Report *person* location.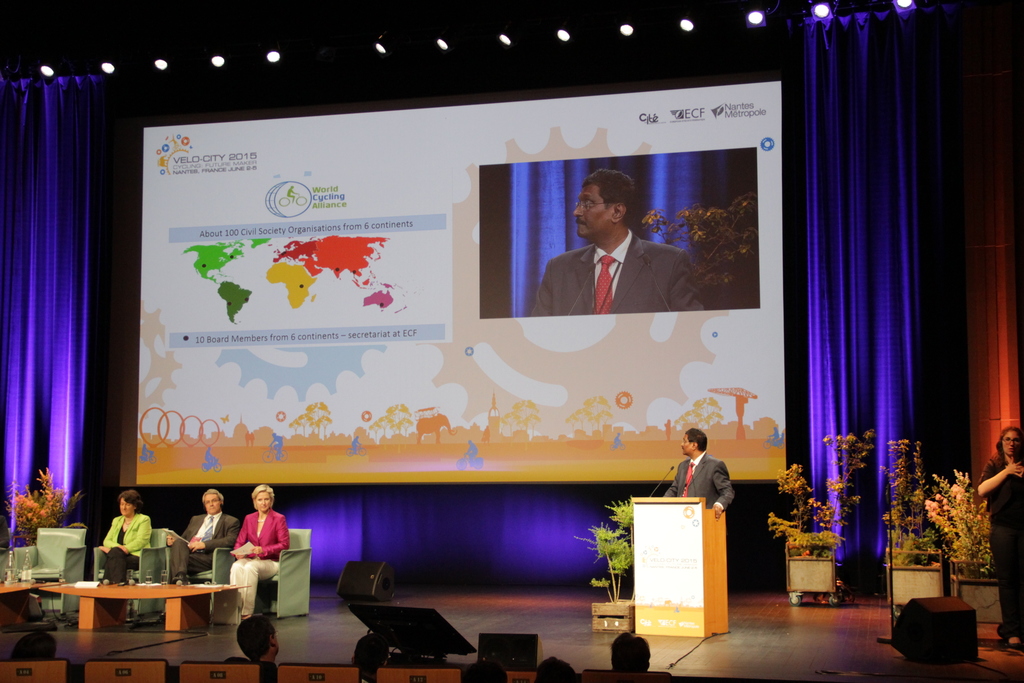
Report: (533, 657, 588, 682).
